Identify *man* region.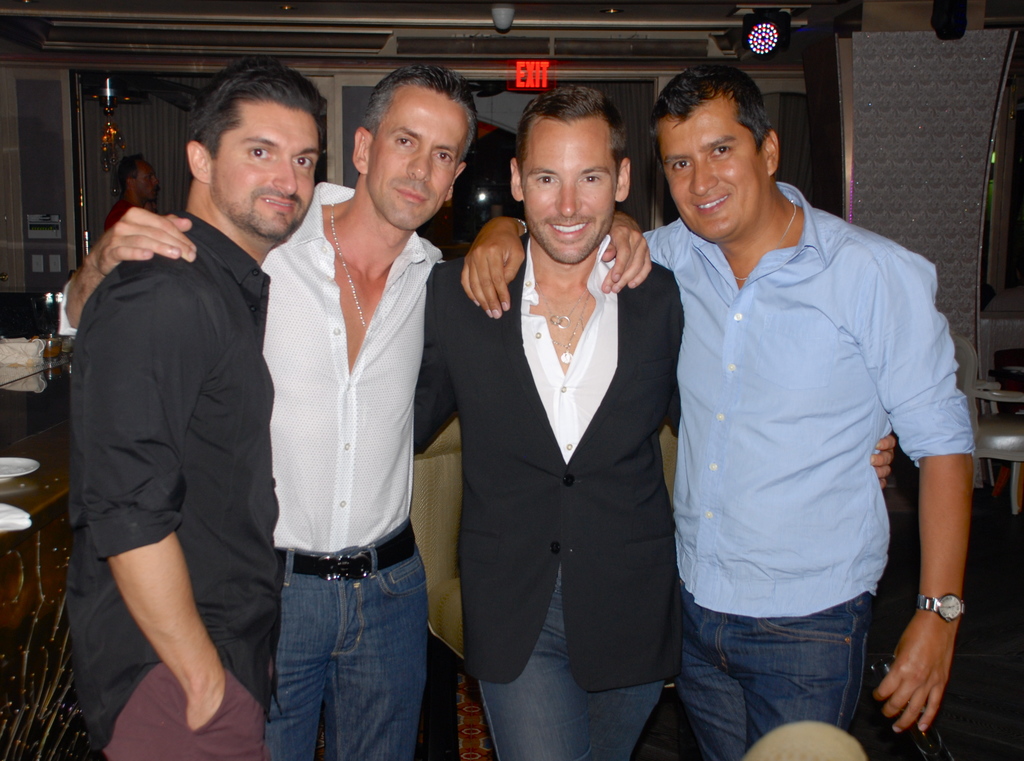
Region: (68, 63, 326, 760).
